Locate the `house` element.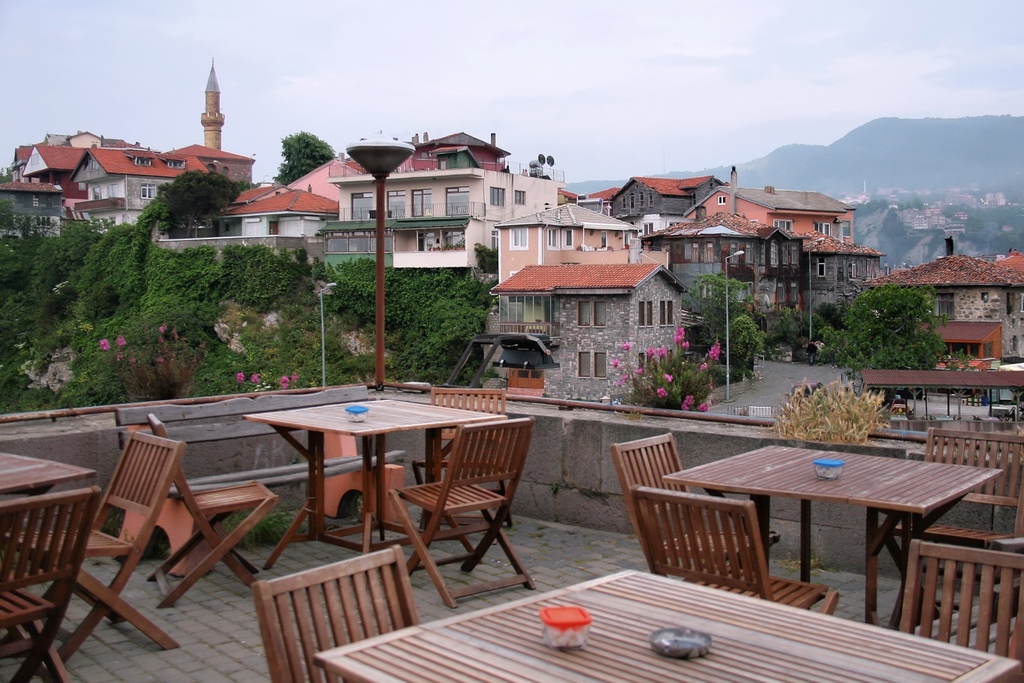
Element bbox: 329/122/555/276.
